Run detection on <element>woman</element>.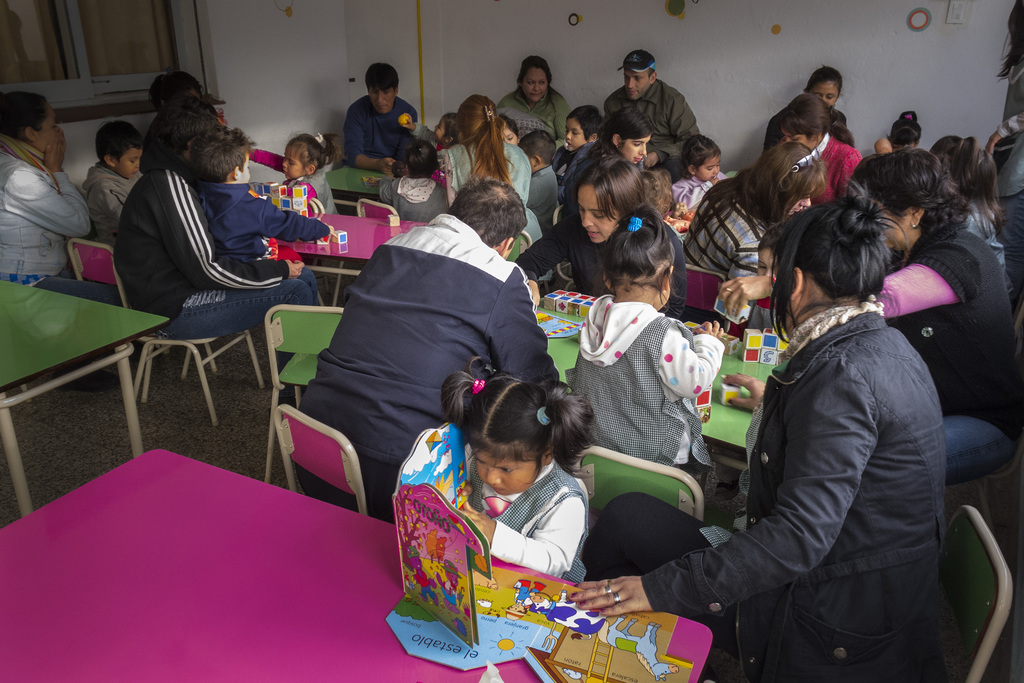
Result: [left=778, top=97, right=866, bottom=210].
